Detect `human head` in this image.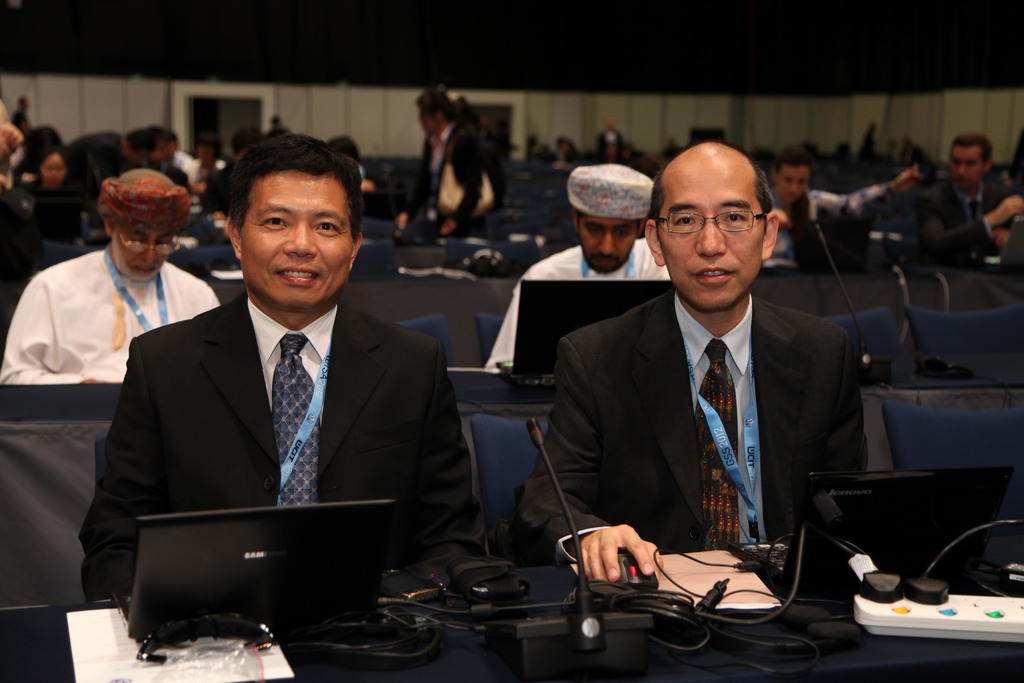
Detection: Rect(570, 161, 646, 273).
